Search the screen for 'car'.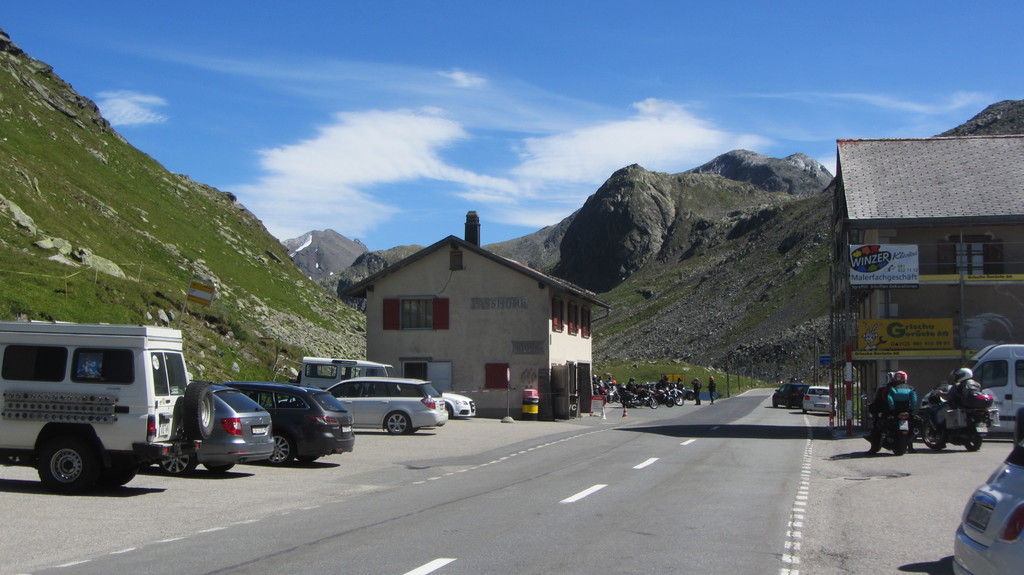
Found at 956, 442, 1023, 574.
